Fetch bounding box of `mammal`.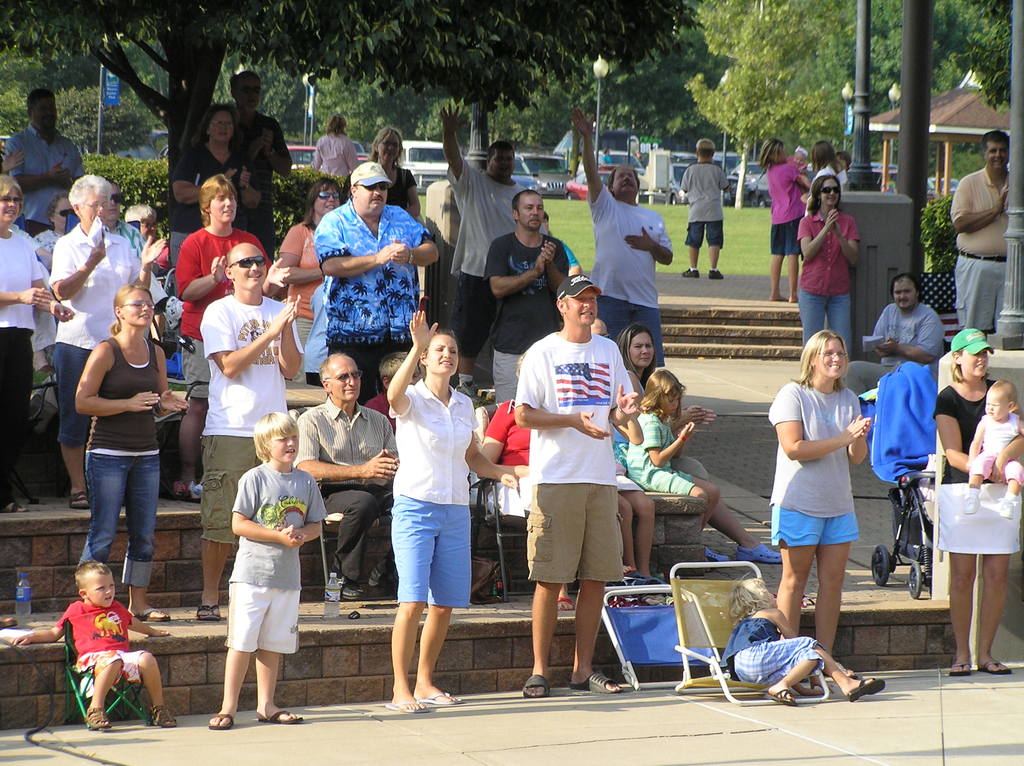
Bbox: pyautogui.locateOnScreen(932, 327, 1023, 678).
